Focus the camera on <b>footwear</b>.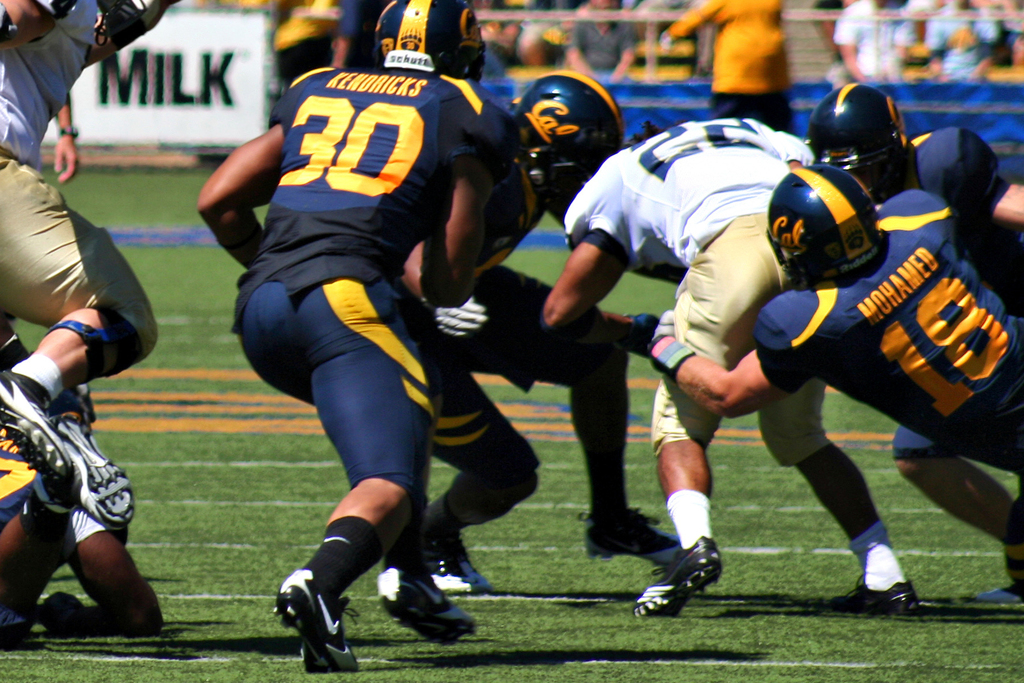
Focus region: [577, 502, 684, 568].
